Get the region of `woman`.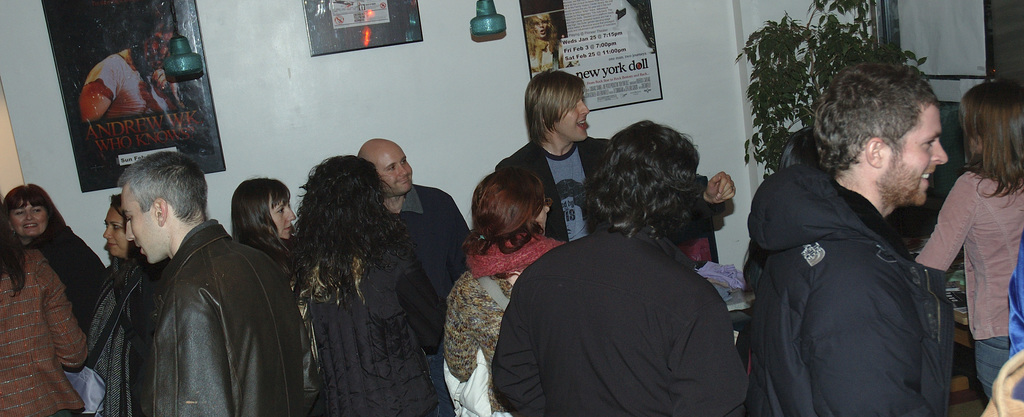
918 81 1023 401.
